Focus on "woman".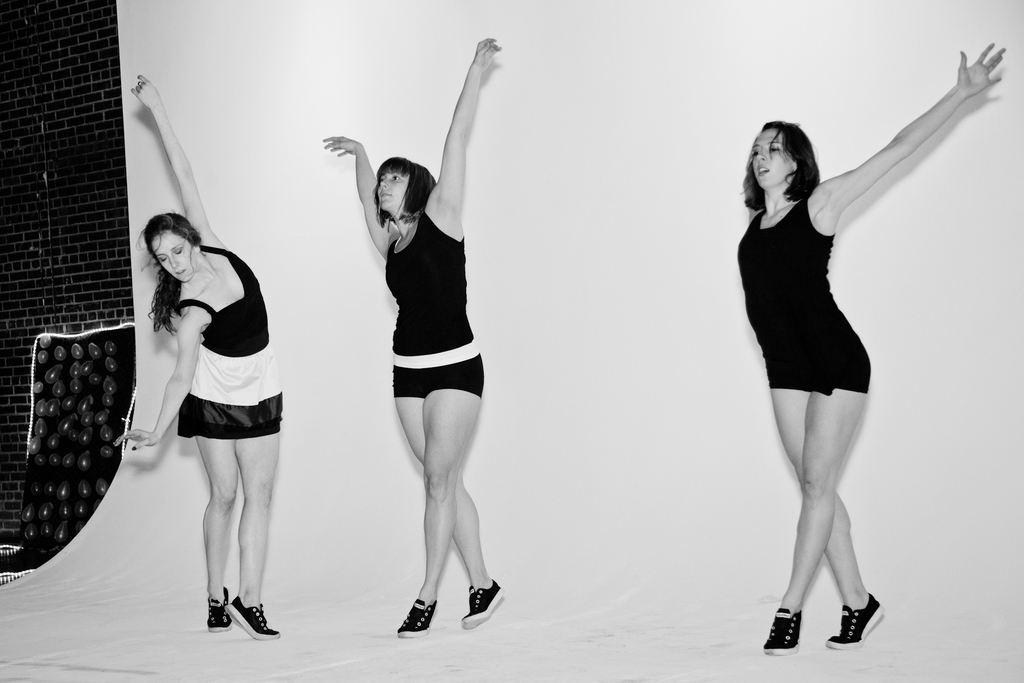
Focused at <box>113,75,280,642</box>.
